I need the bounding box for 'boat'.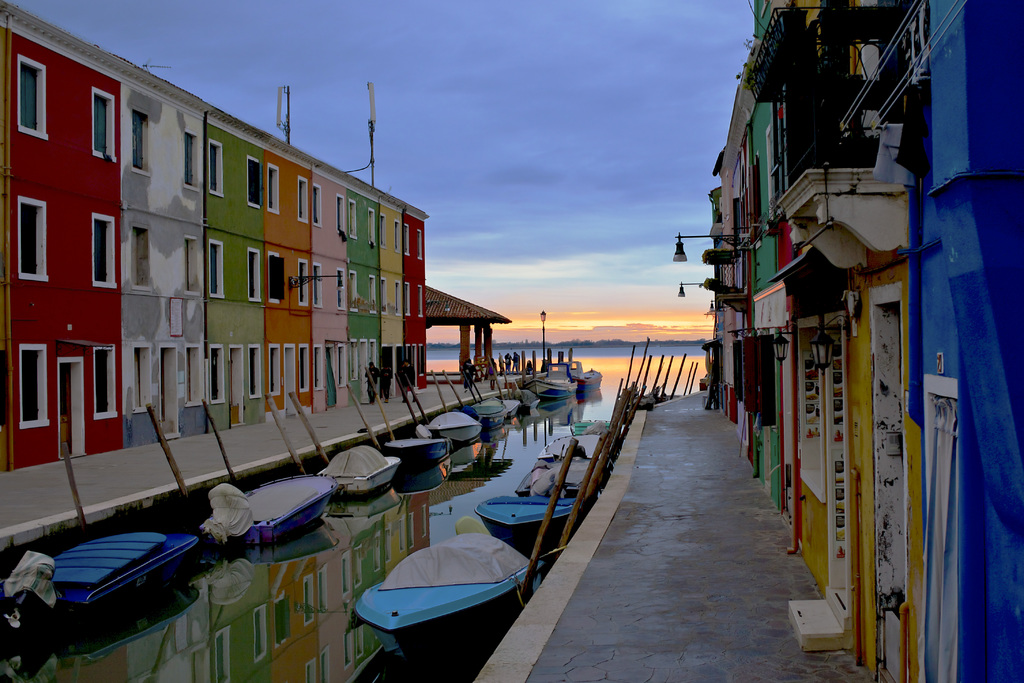
Here it is: (551,415,619,436).
